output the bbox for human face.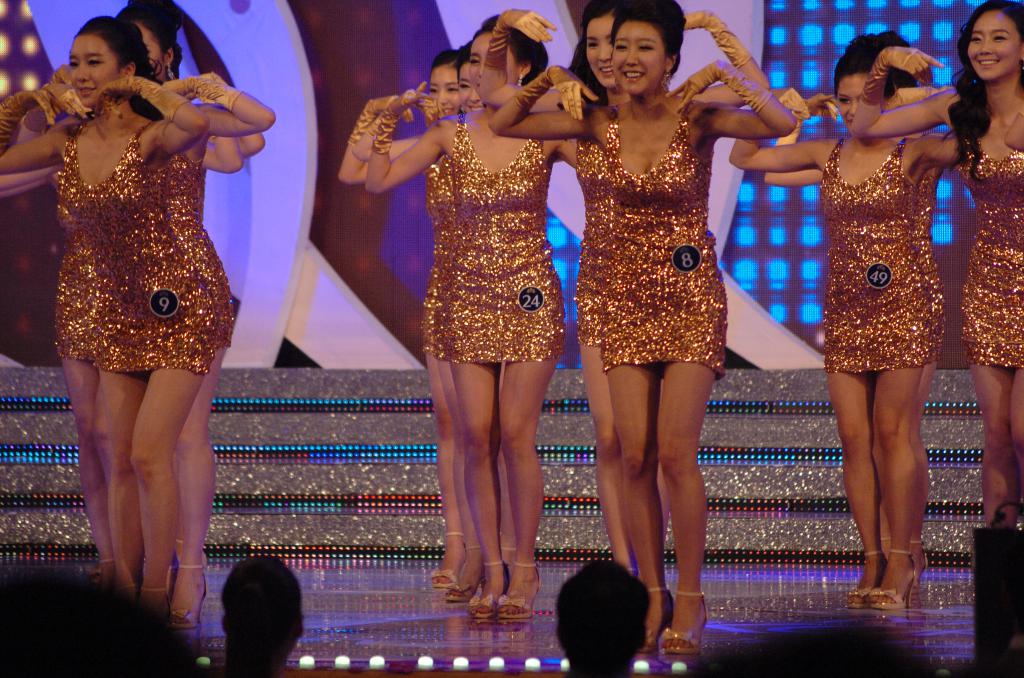
[611, 13, 670, 97].
